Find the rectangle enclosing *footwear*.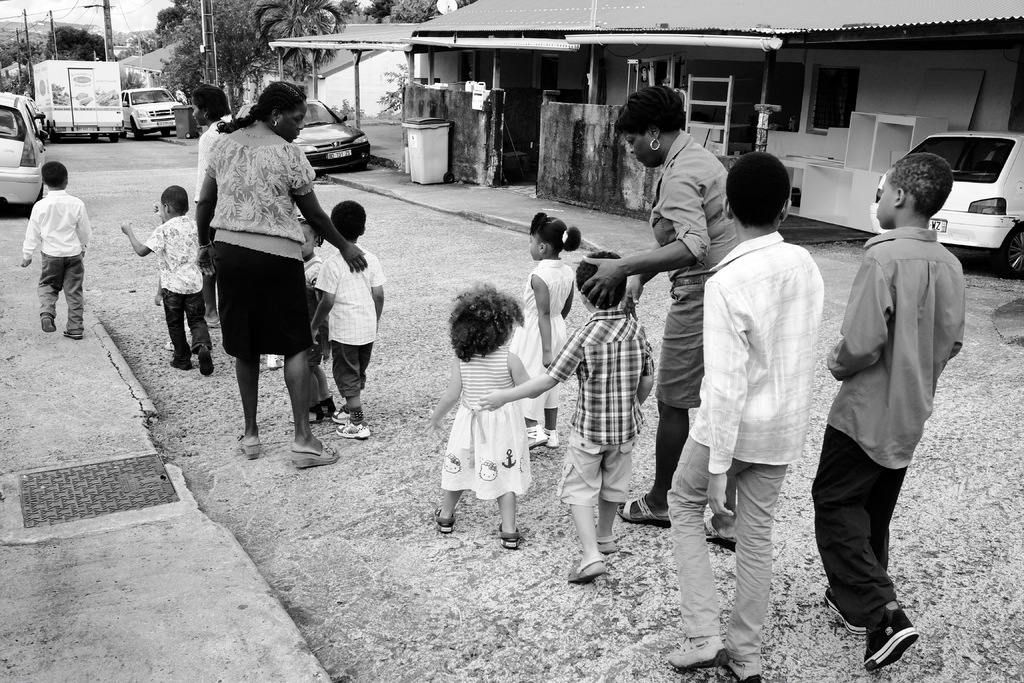
x1=40, y1=309, x2=56, y2=332.
